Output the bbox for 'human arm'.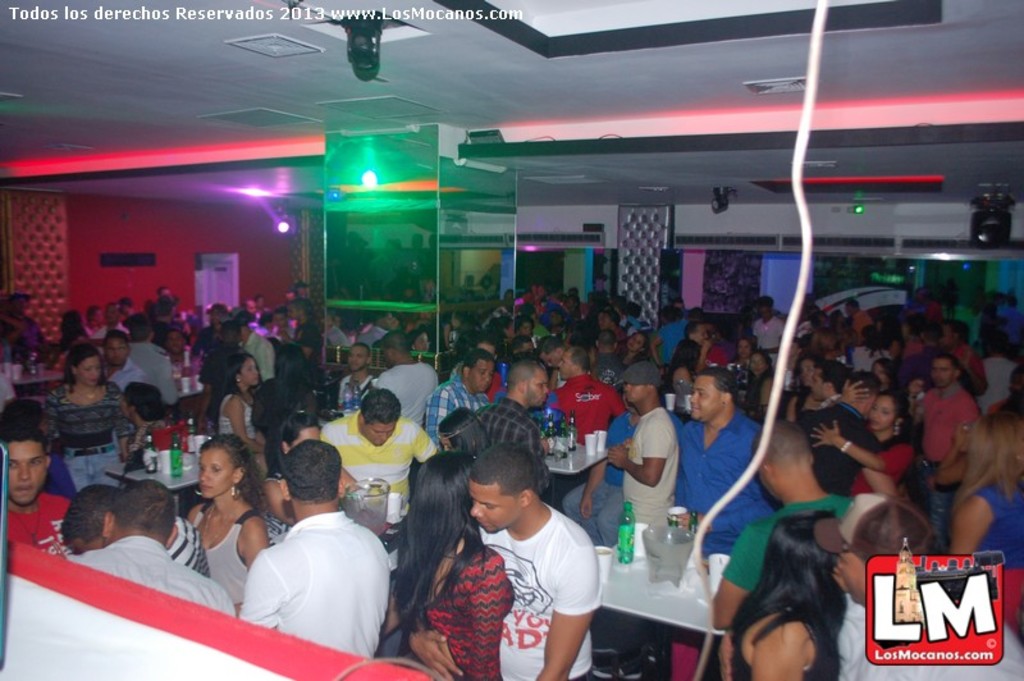
box=[115, 384, 133, 456].
